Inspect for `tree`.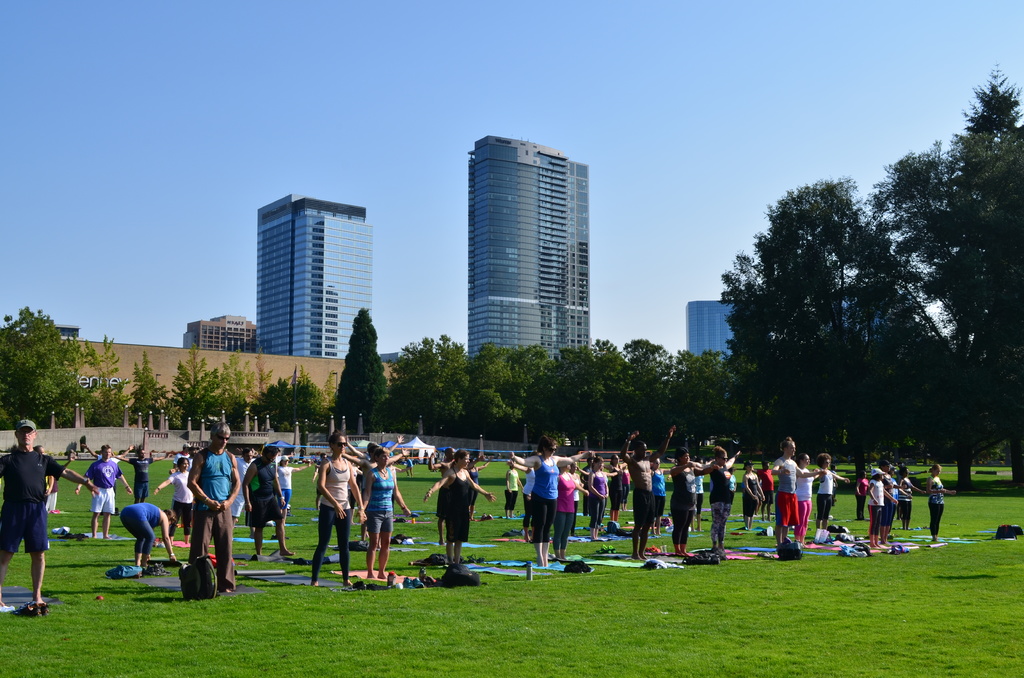
Inspection: left=259, top=365, right=341, bottom=441.
